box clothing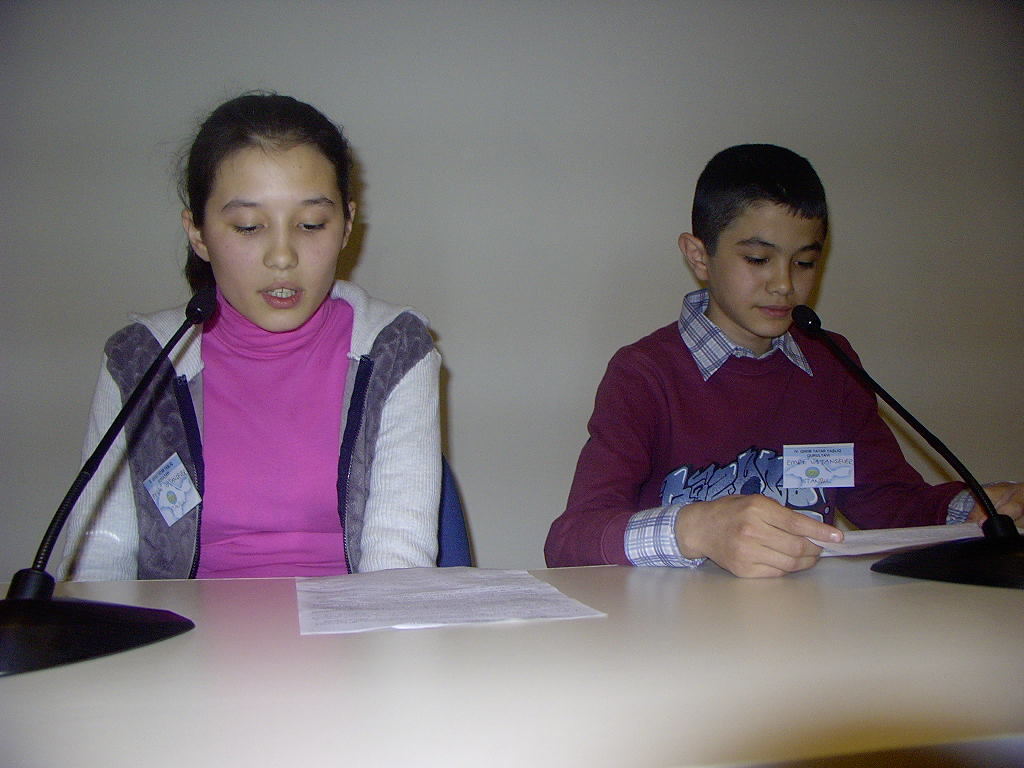
<bbox>615, 290, 993, 570</bbox>
